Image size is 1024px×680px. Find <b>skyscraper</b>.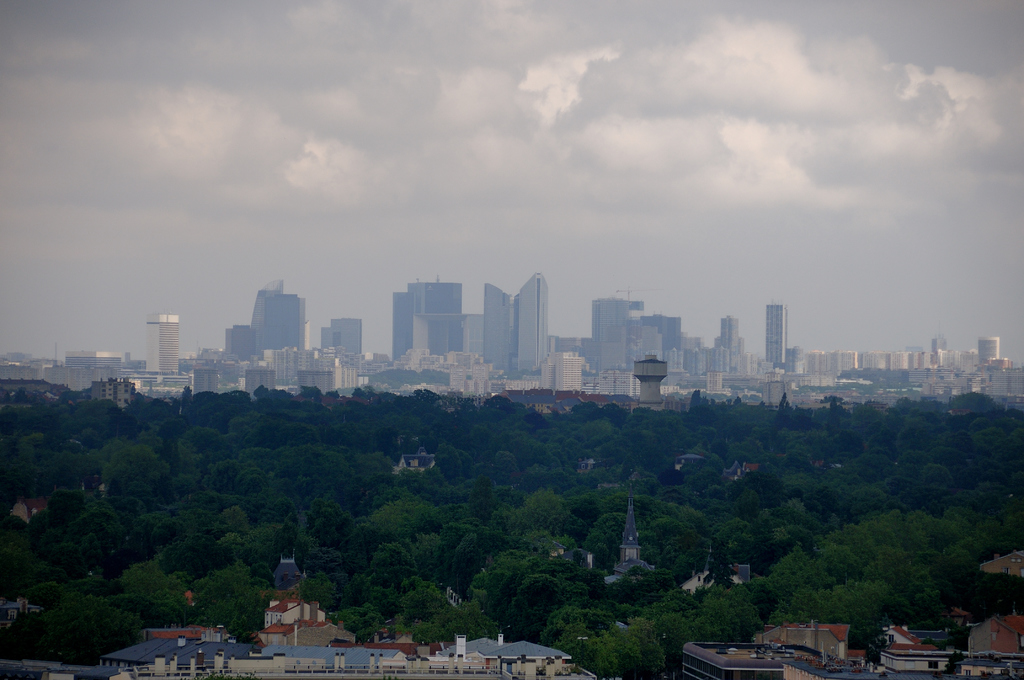
(764, 303, 790, 368).
